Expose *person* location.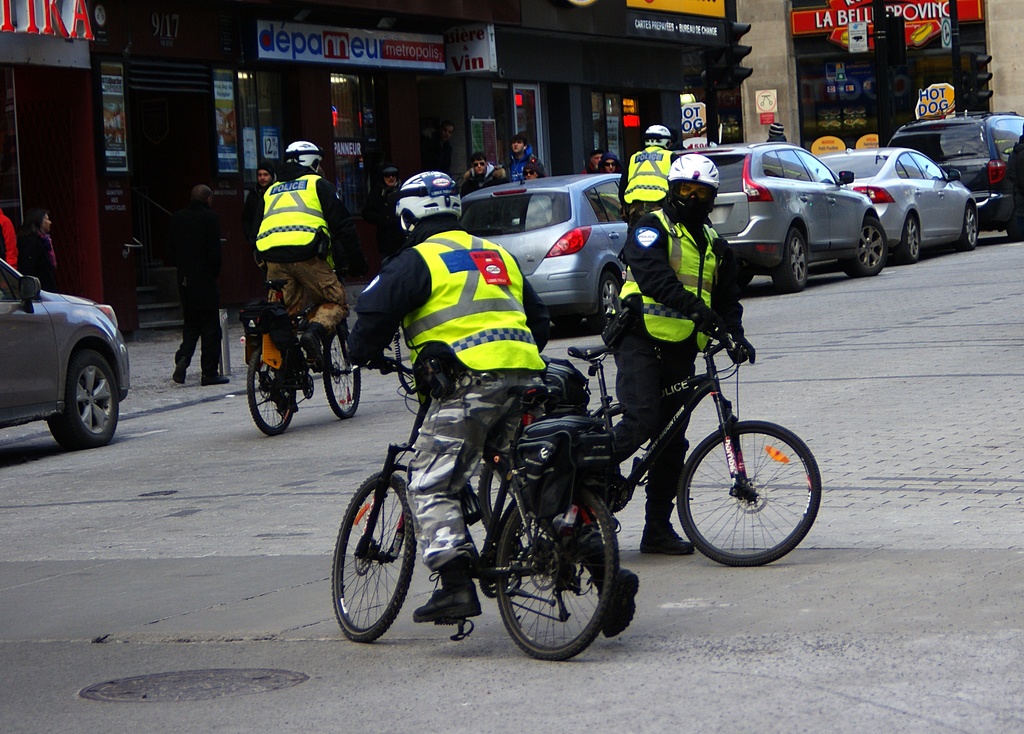
Exposed at 345/172/640/641.
